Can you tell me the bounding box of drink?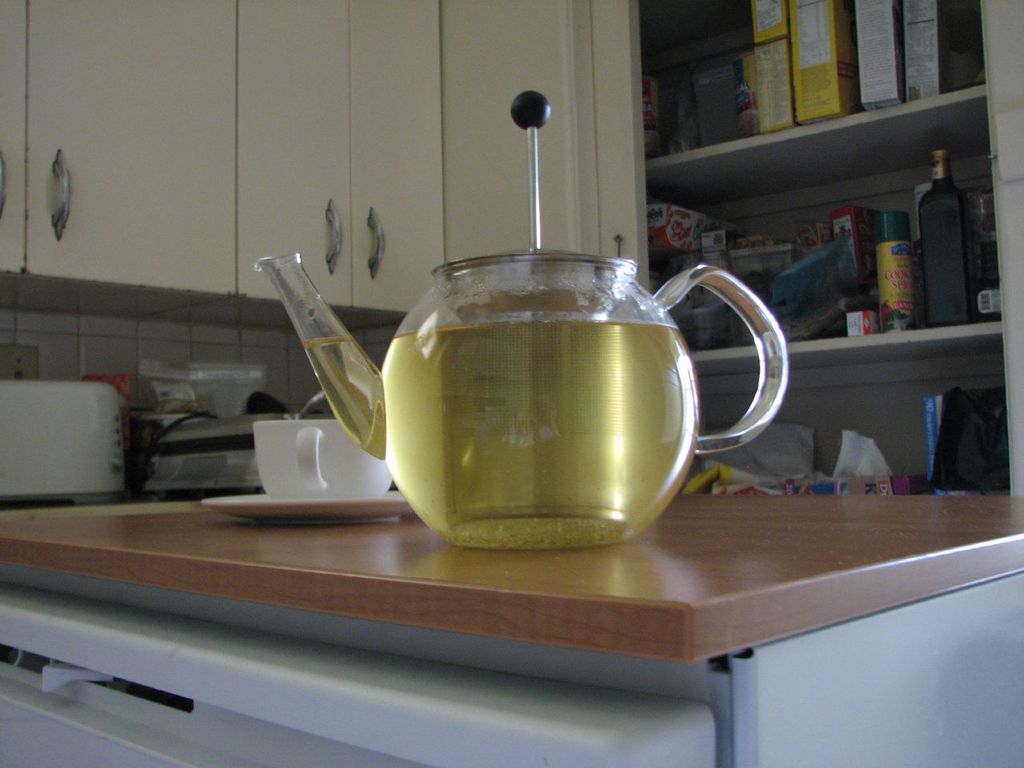
{"left": 350, "top": 247, "right": 711, "bottom": 570}.
